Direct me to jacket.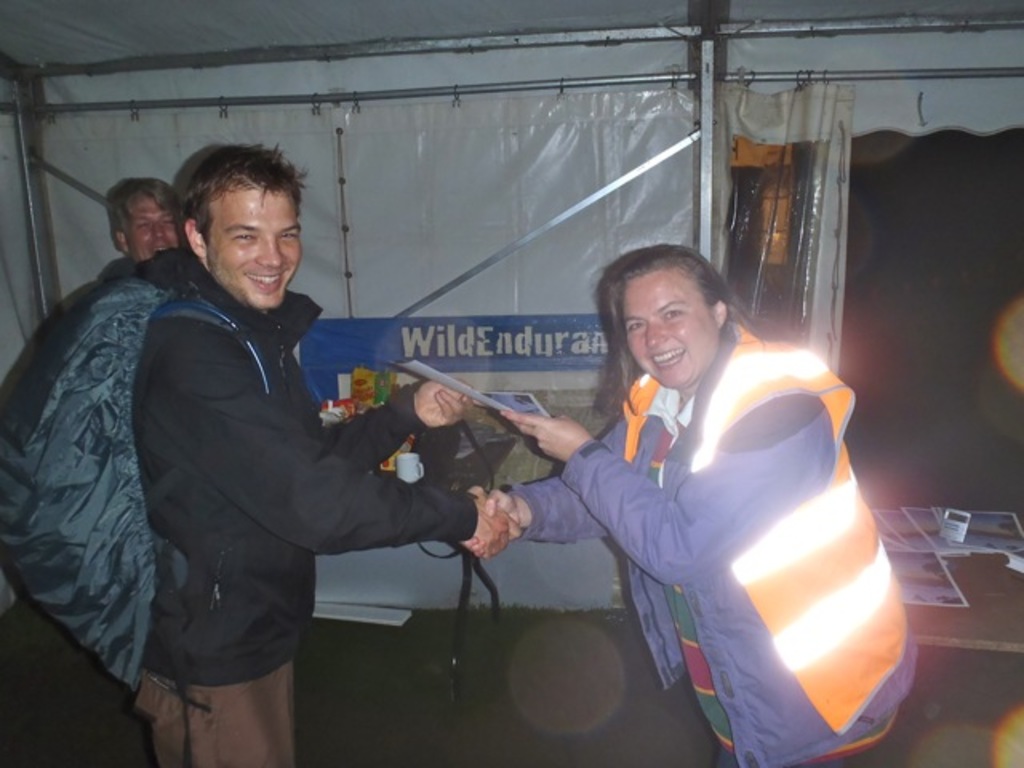
Direction: locate(141, 254, 482, 686).
